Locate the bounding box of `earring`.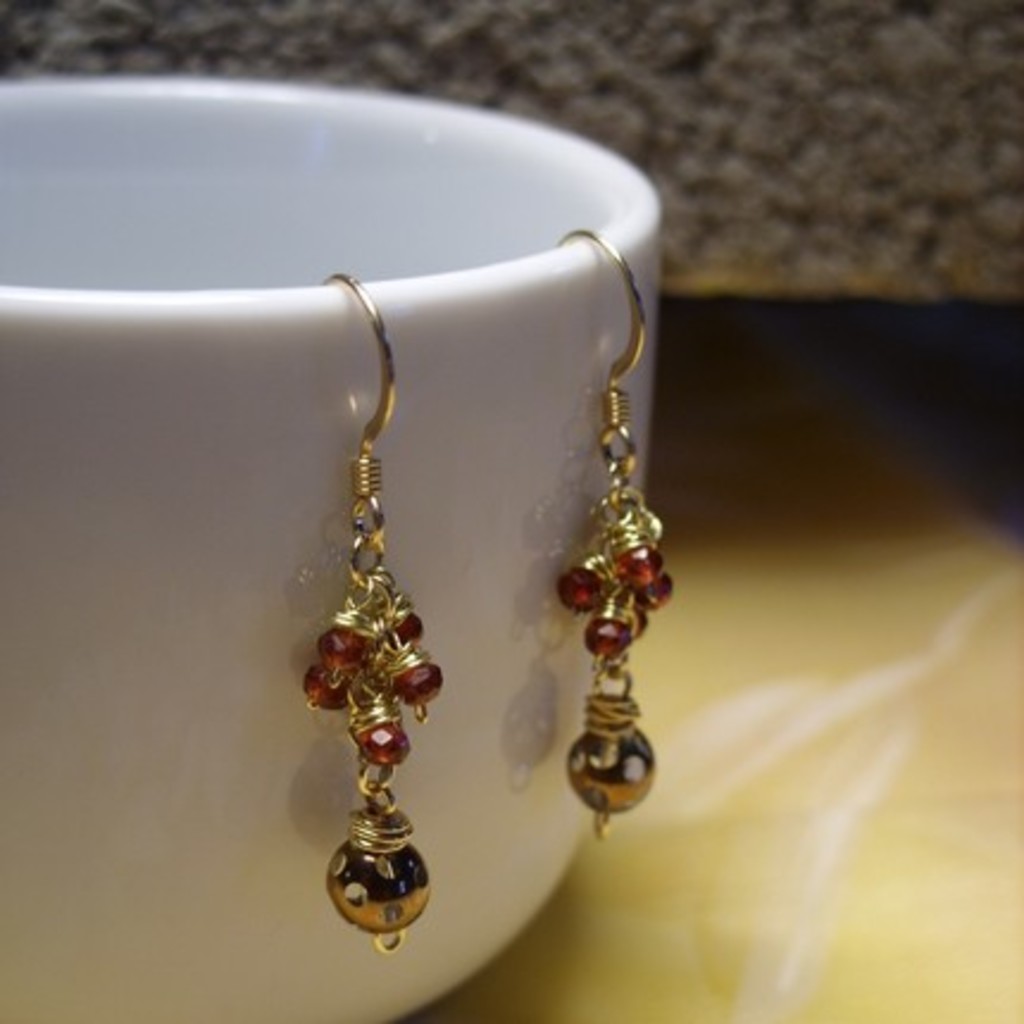
Bounding box: (left=298, top=269, right=455, bottom=960).
